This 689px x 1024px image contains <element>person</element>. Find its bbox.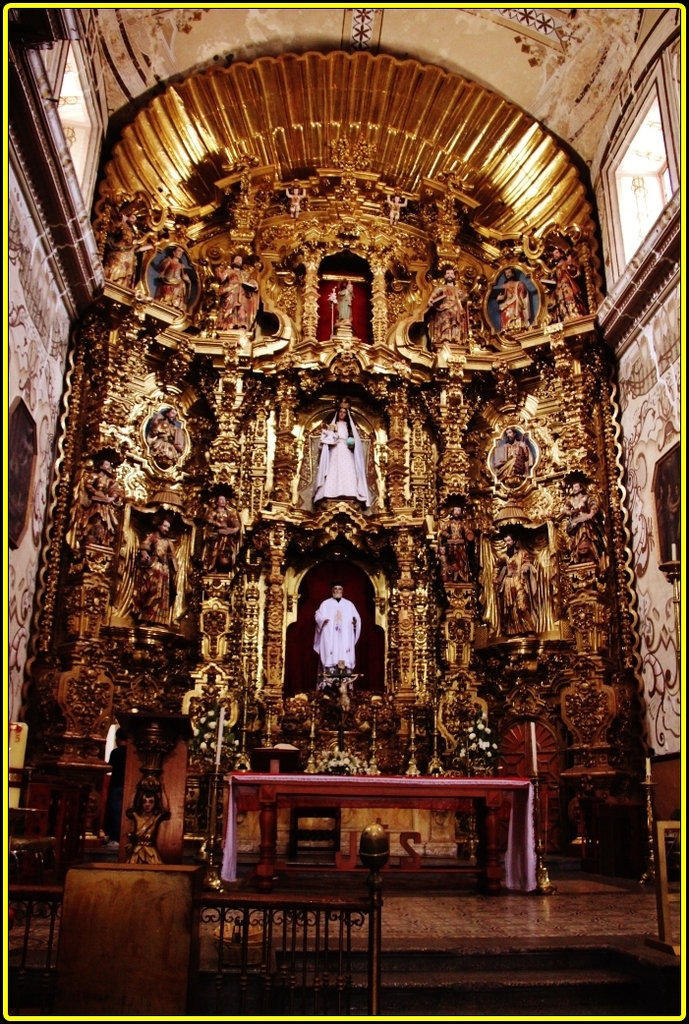
left=149, top=413, right=182, bottom=463.
